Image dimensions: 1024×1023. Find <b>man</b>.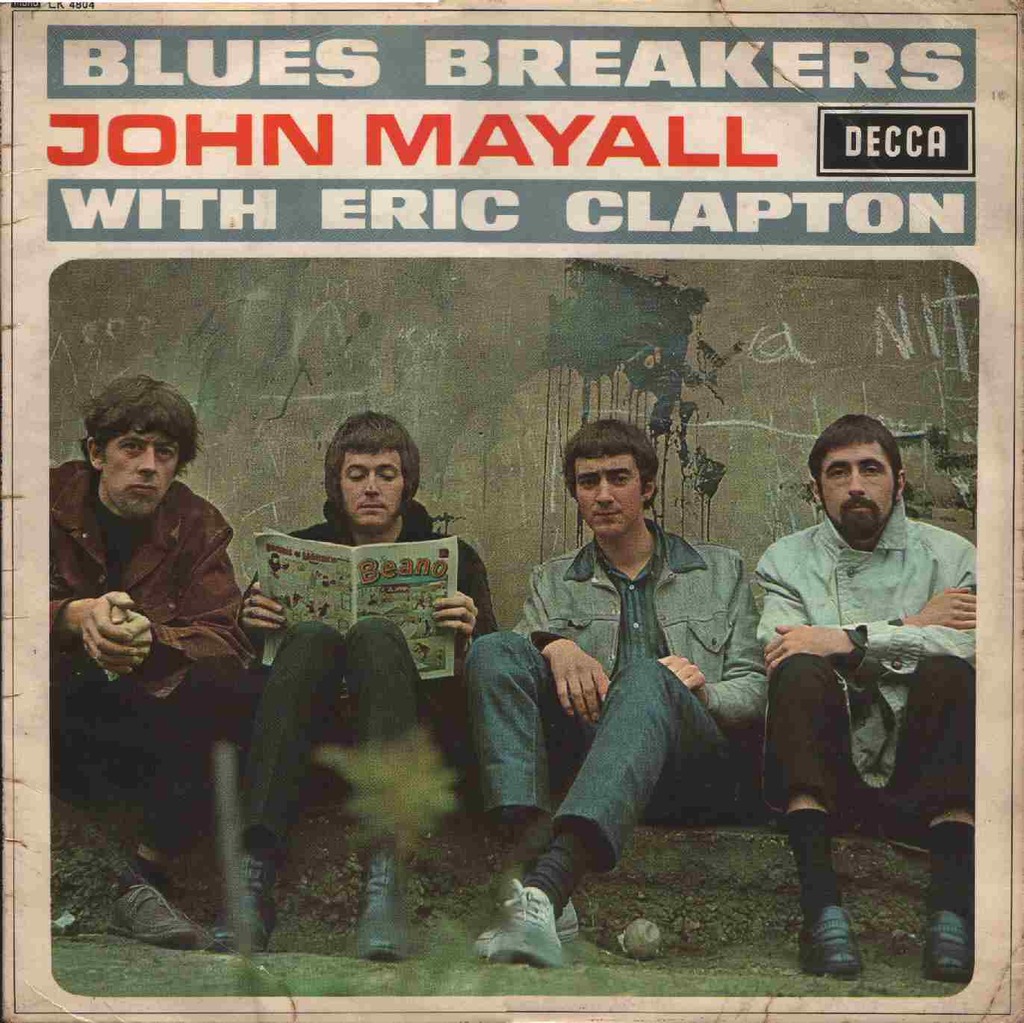
(x1=489, y1=416, x2=786, y2=951).
